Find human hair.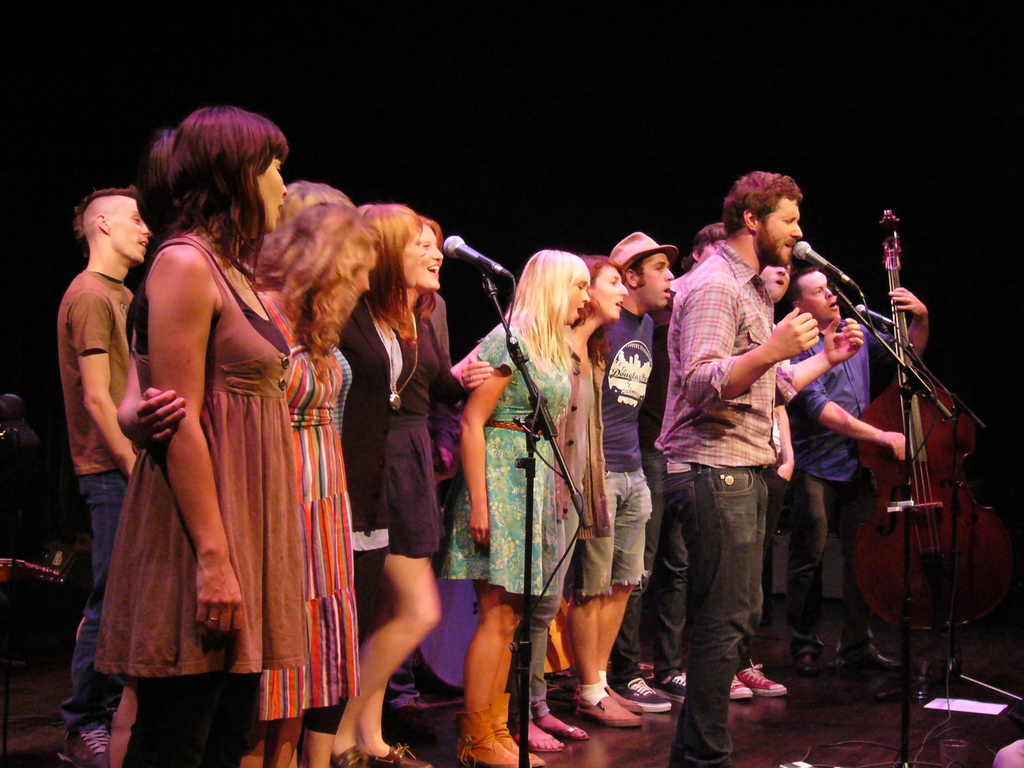
683/220/726/271.
